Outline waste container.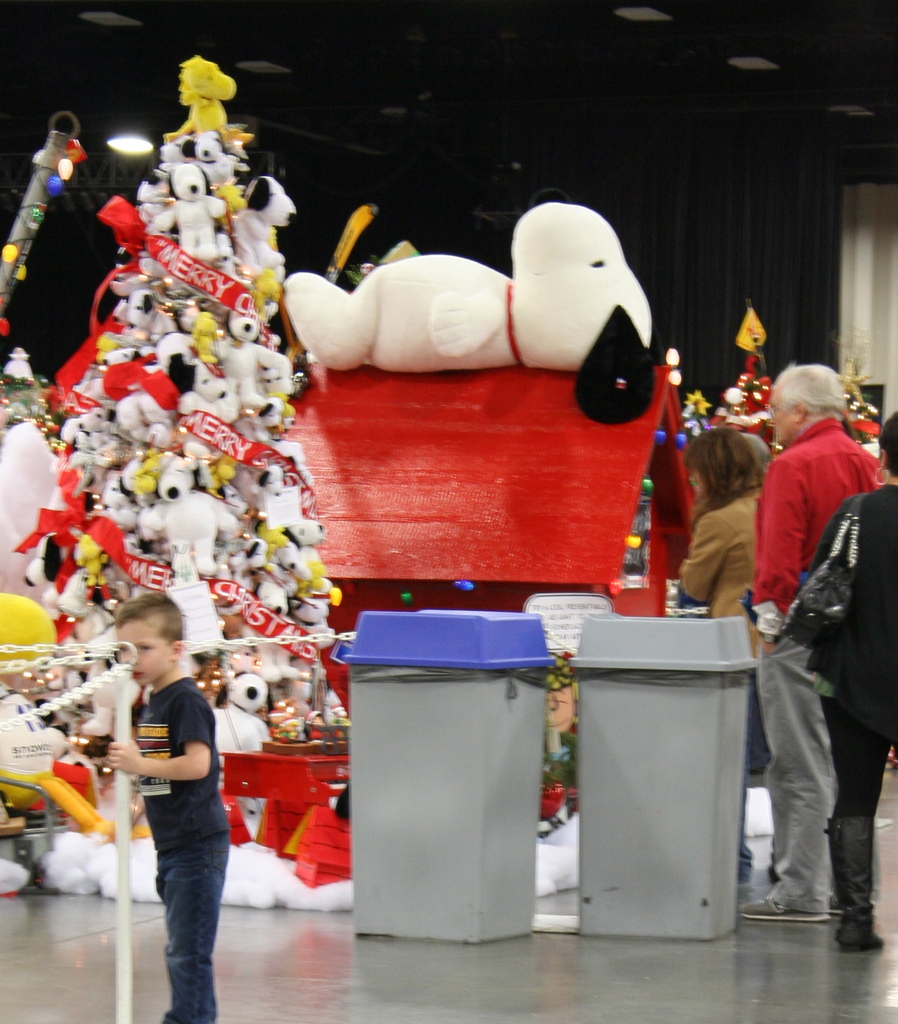
Outline: BBox(559, 603, 779, 931).
